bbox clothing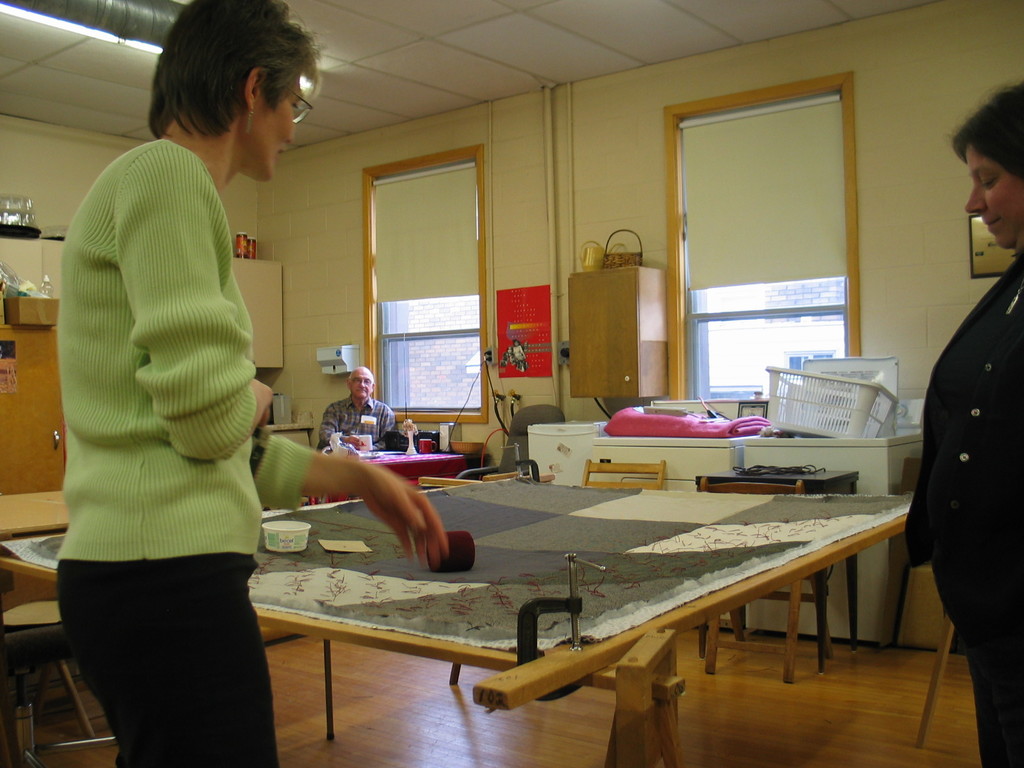
(318,394,397,451)
